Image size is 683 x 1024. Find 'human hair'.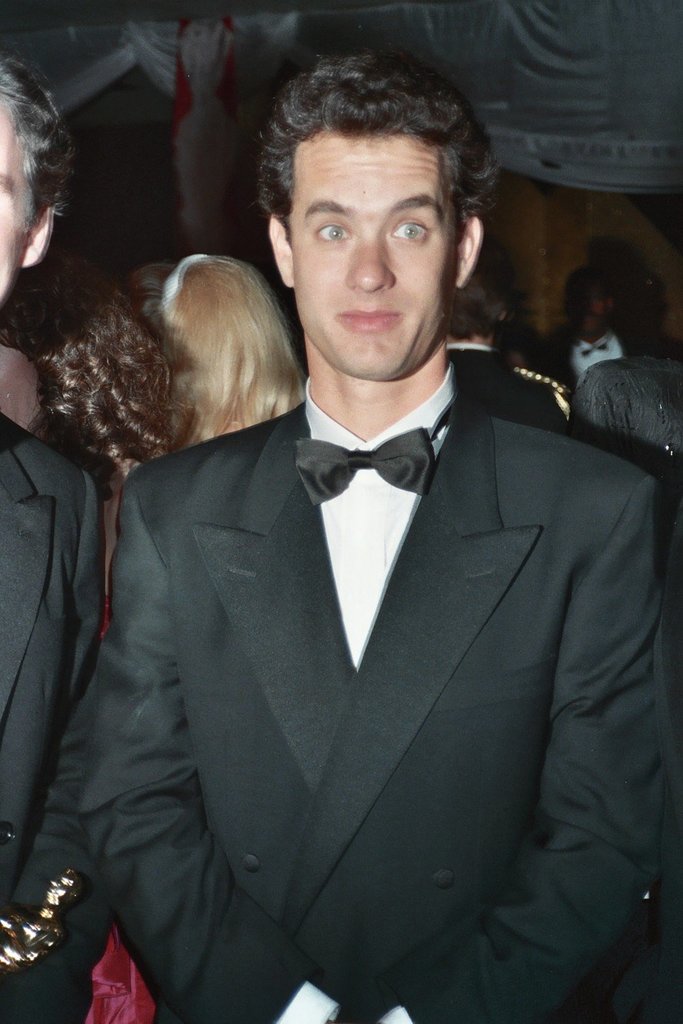
<bbox>255, 51, 496, 244</bbox>.
